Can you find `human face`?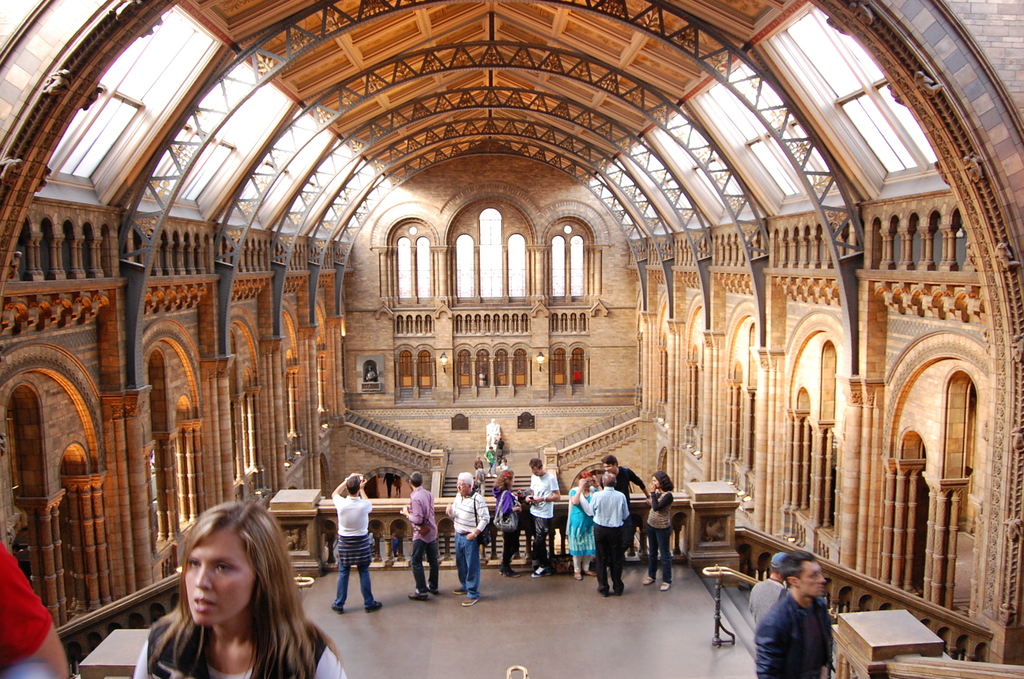
Yes, bounding box: box=[588, 477, 593, 488].
